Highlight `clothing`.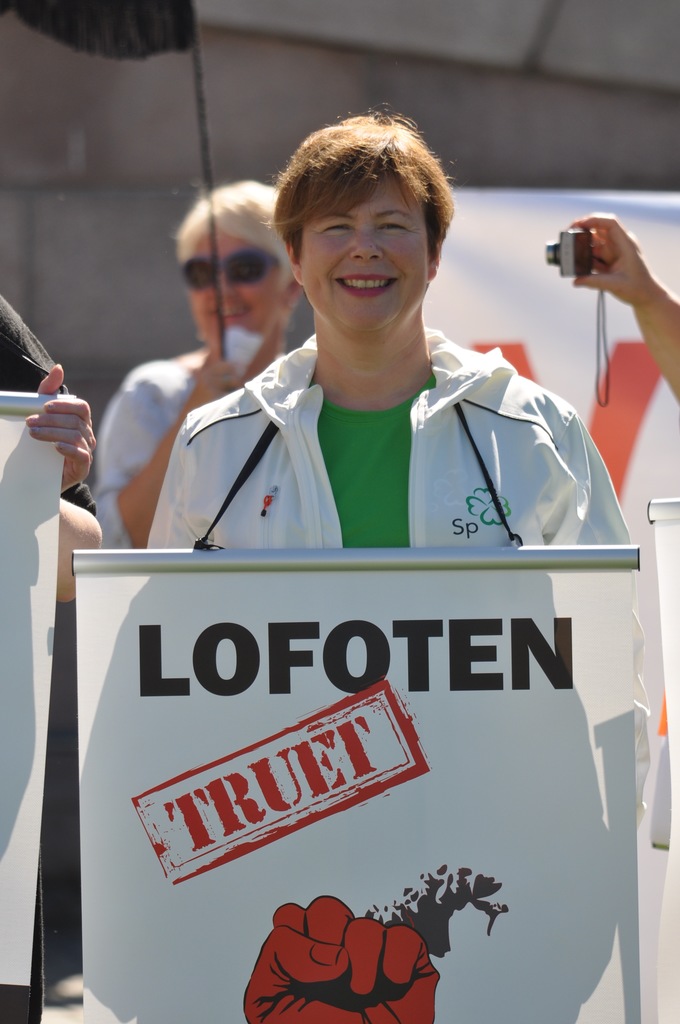
Highlighted region: <region>111, 324, 640, 611</region>.
